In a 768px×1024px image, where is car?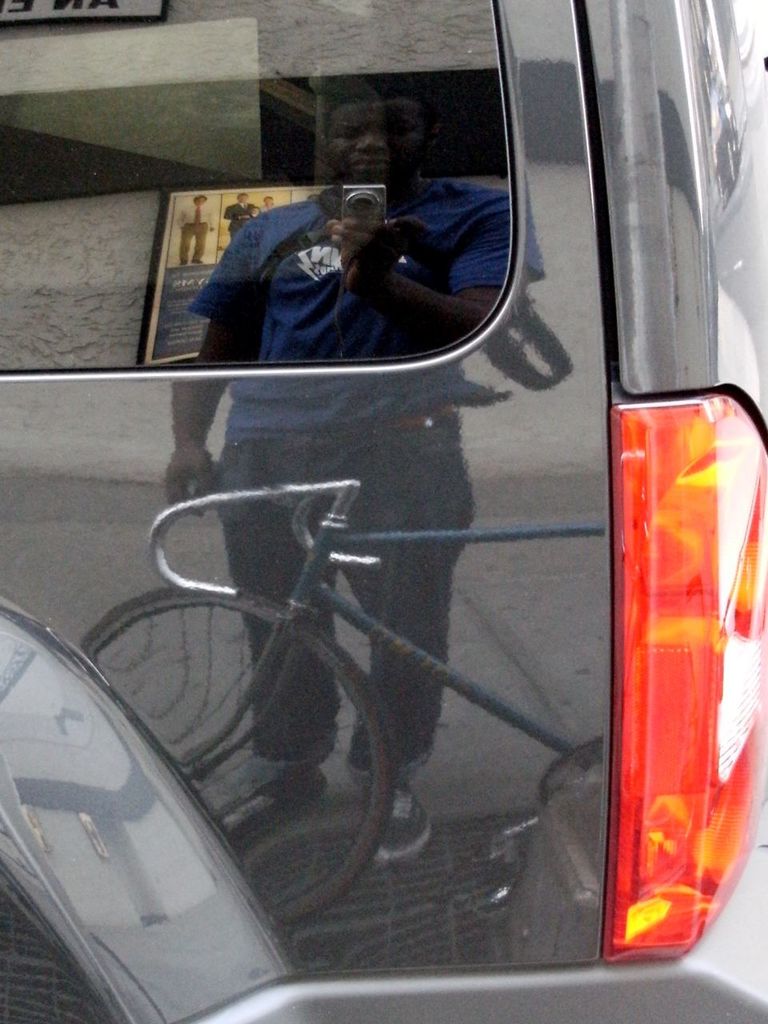
0,0,767,1023.
